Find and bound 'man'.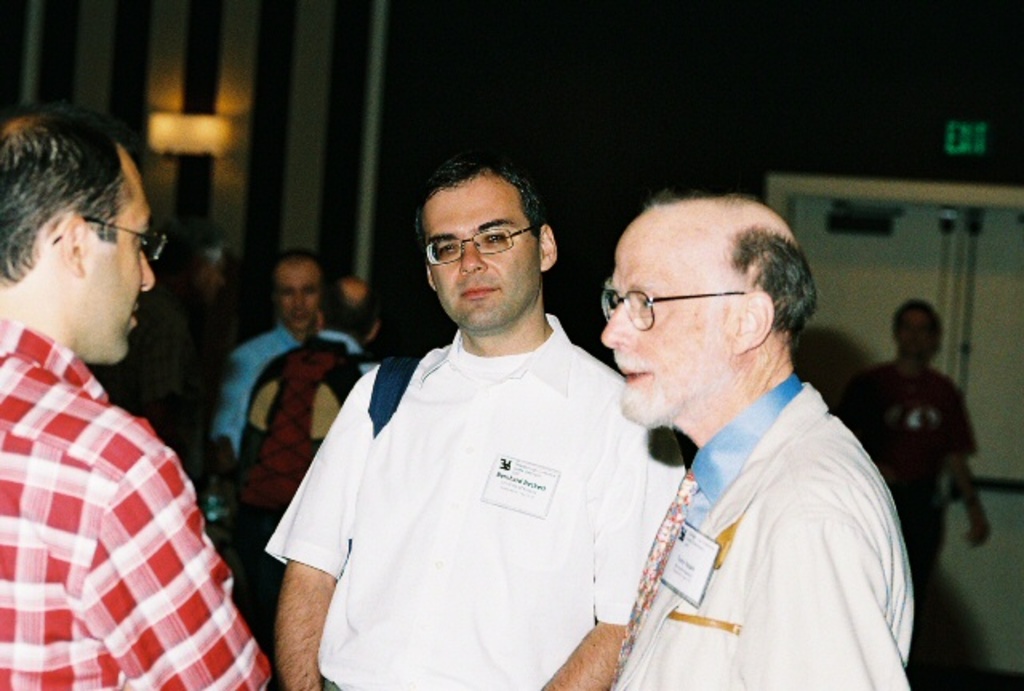
Bound: box=[237, 272, 384, 624].
